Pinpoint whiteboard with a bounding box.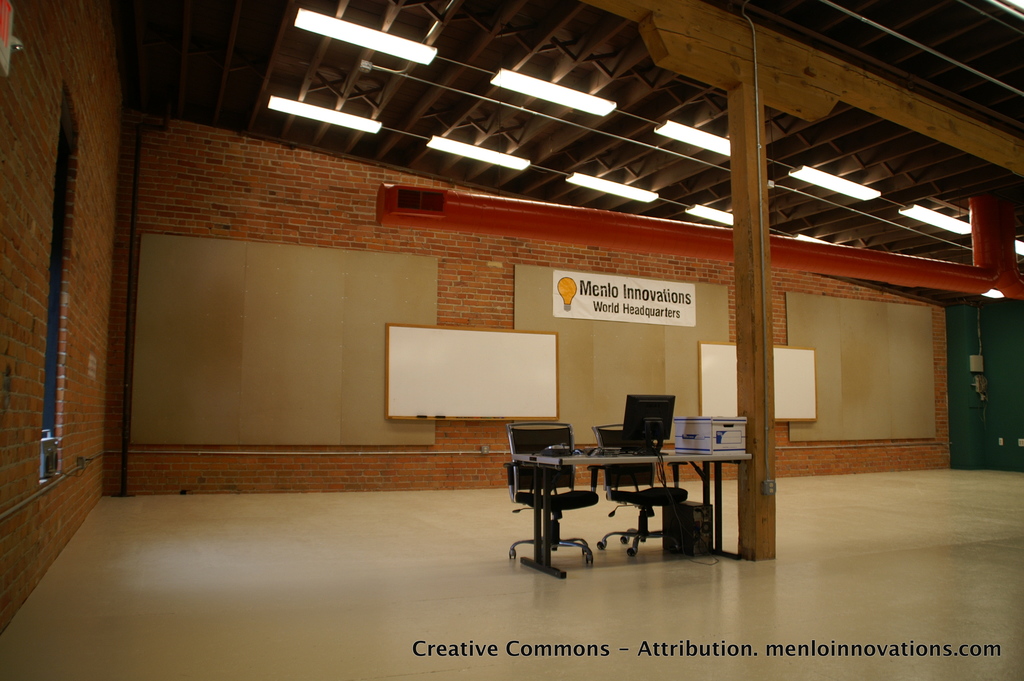
bbox=[700, 339, 819, 423].
